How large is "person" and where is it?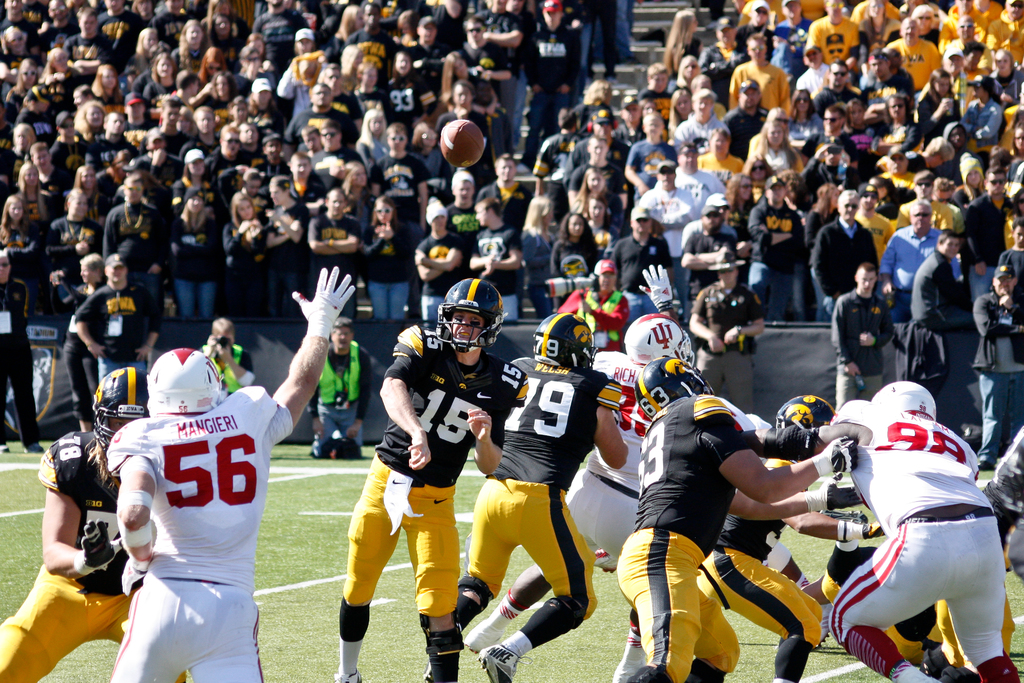
Bounding box: bbox(339, 279, 529, 679).
